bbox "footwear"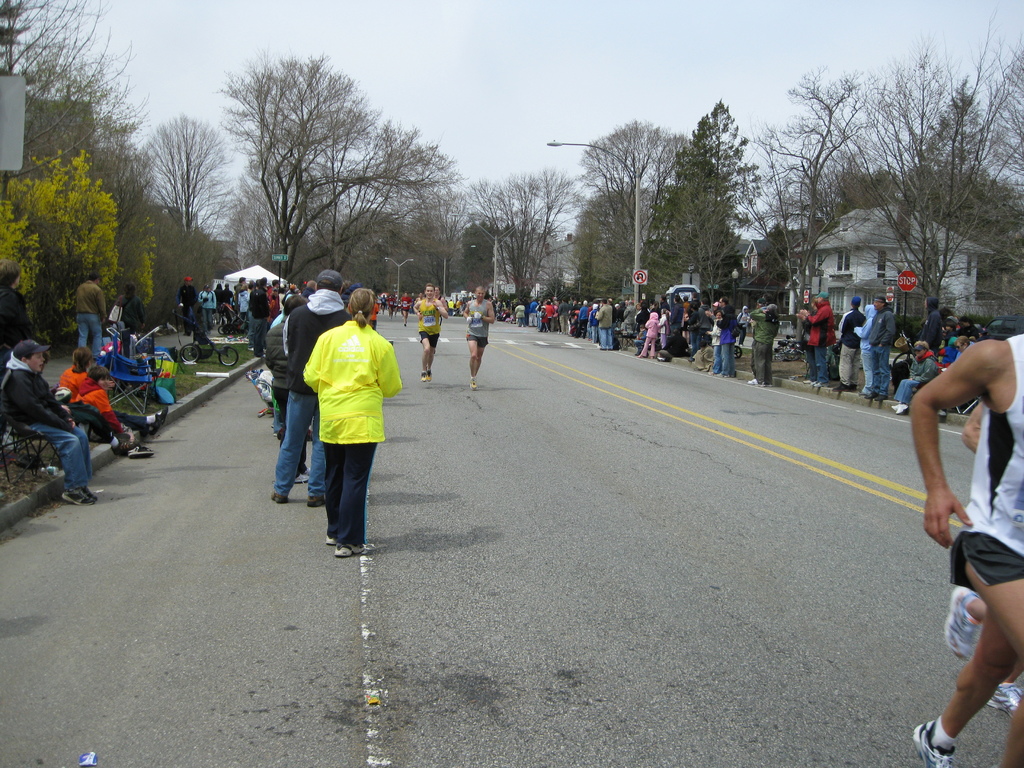
box(858, 390, 865, 394)
